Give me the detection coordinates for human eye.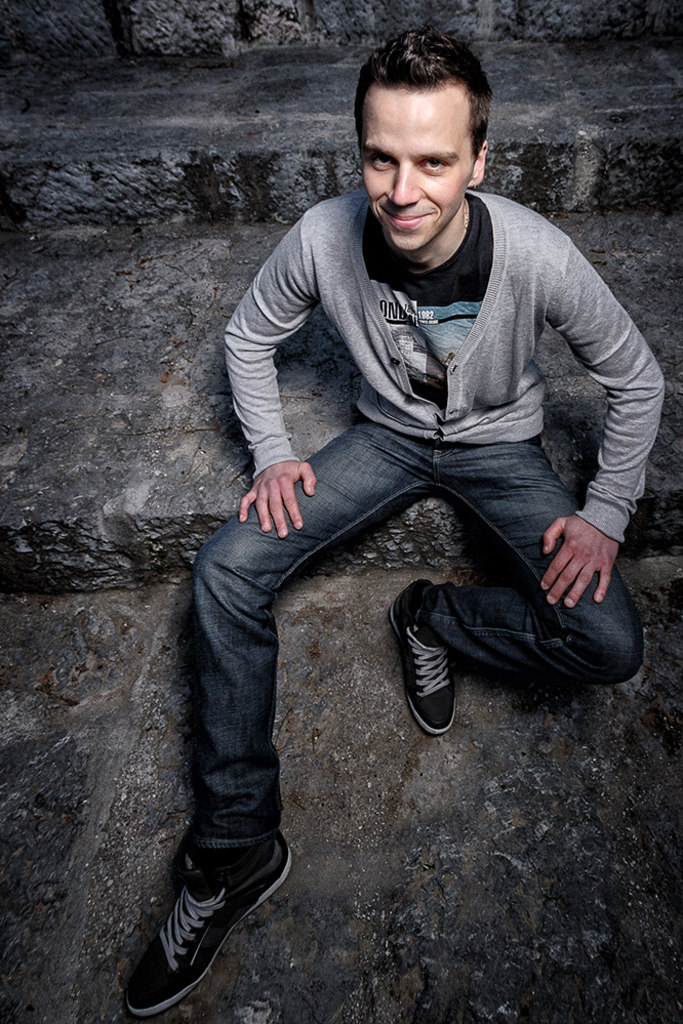
bbox=(423, 154, 448, 177).
